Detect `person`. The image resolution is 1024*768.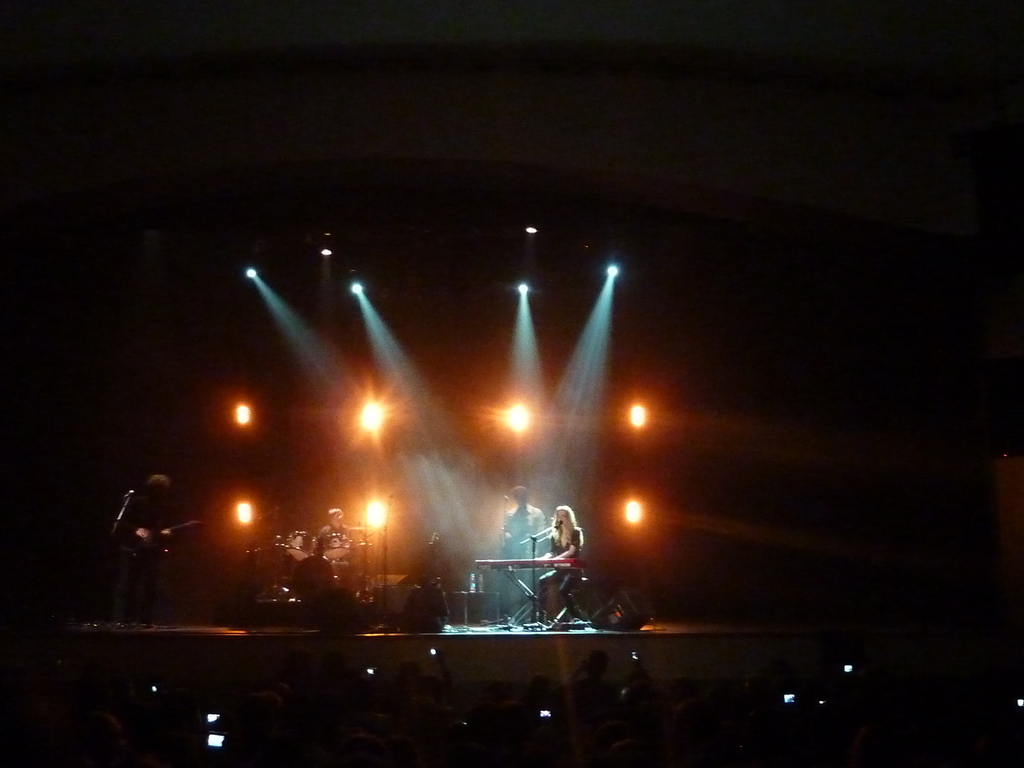
538:506:585:627.
